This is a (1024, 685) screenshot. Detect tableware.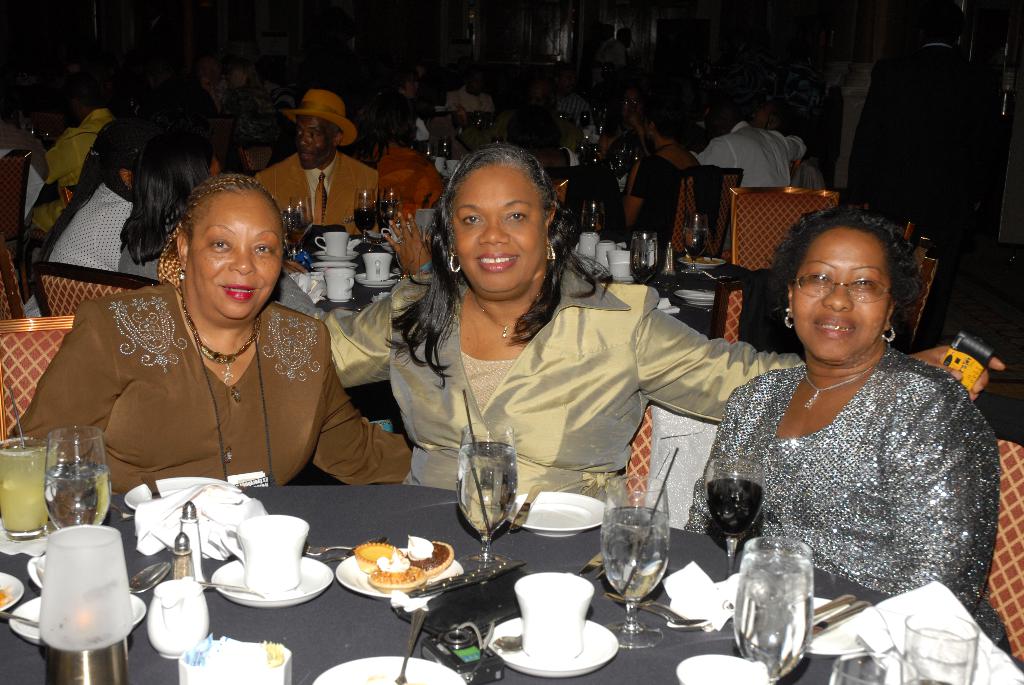
[351, 187, 379, 240].
